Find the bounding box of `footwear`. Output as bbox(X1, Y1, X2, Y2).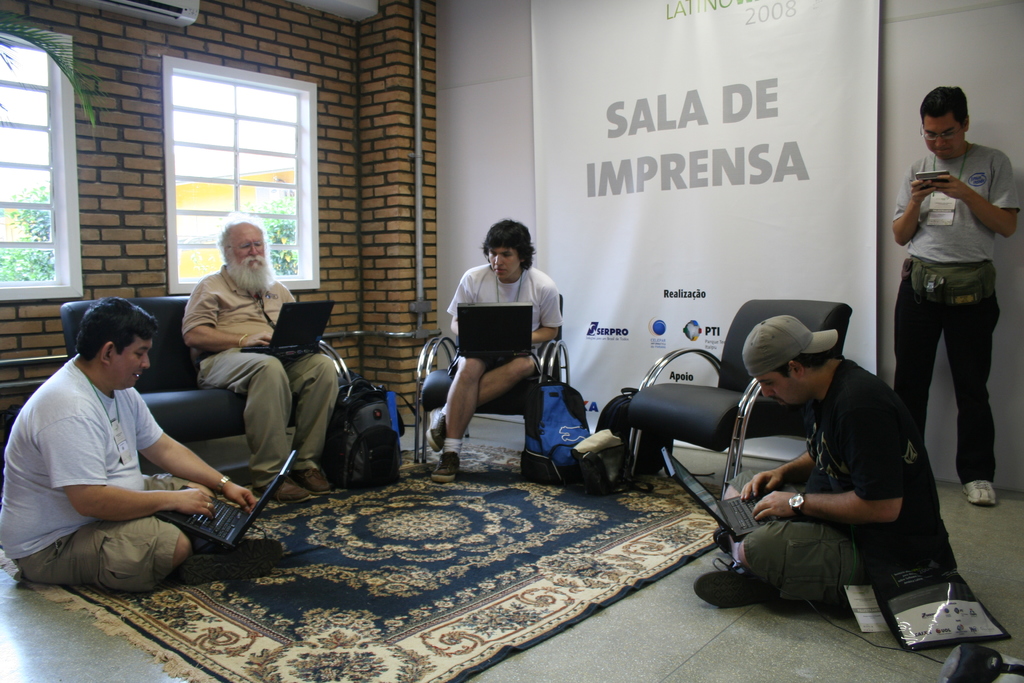
bbox(430, 452, 460, 484).
